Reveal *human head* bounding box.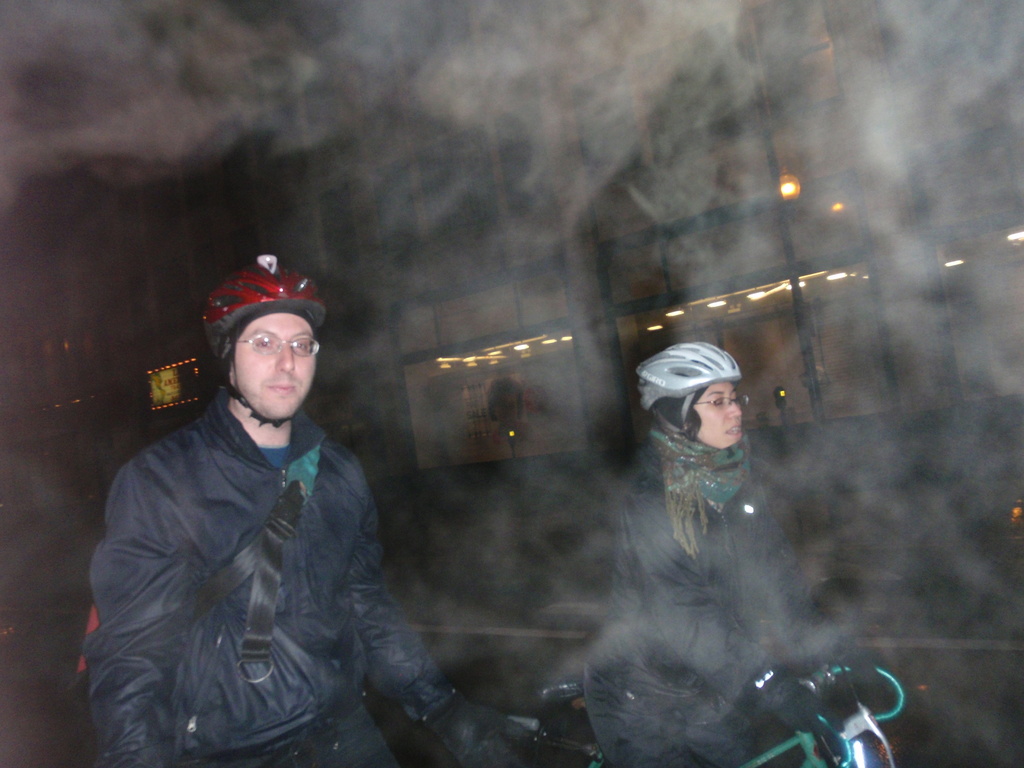
Revealed: (x1=486, y1=378, x2=529, y2=429).
